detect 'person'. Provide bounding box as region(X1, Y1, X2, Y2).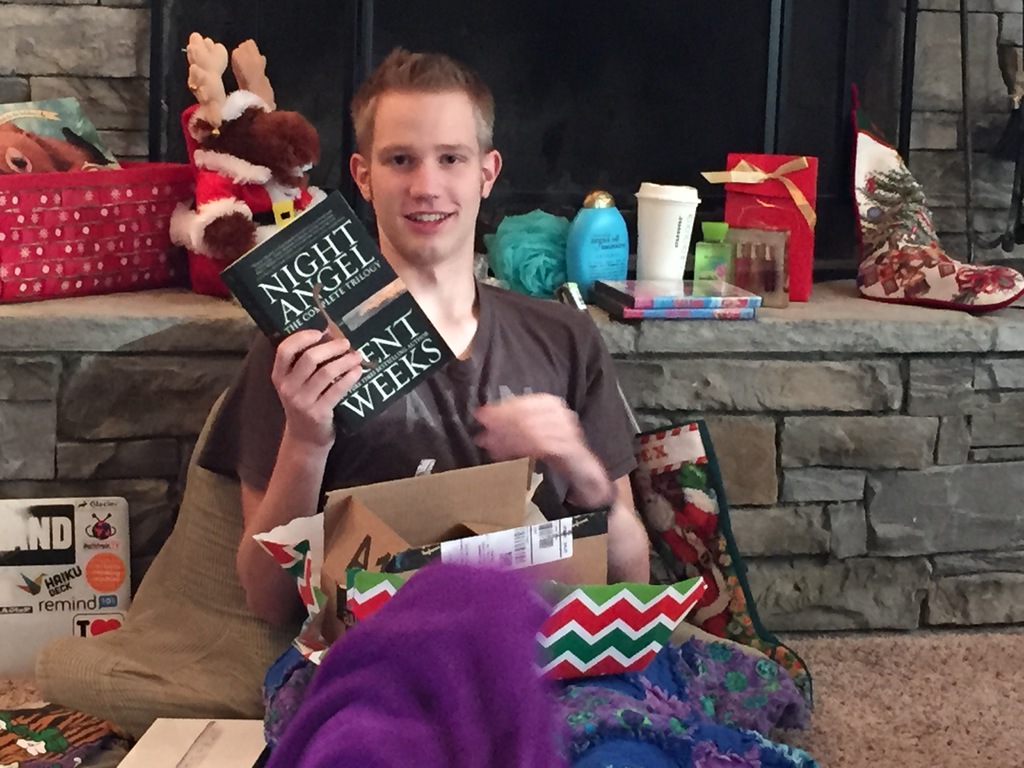
region(188, 56, 647, 687).
